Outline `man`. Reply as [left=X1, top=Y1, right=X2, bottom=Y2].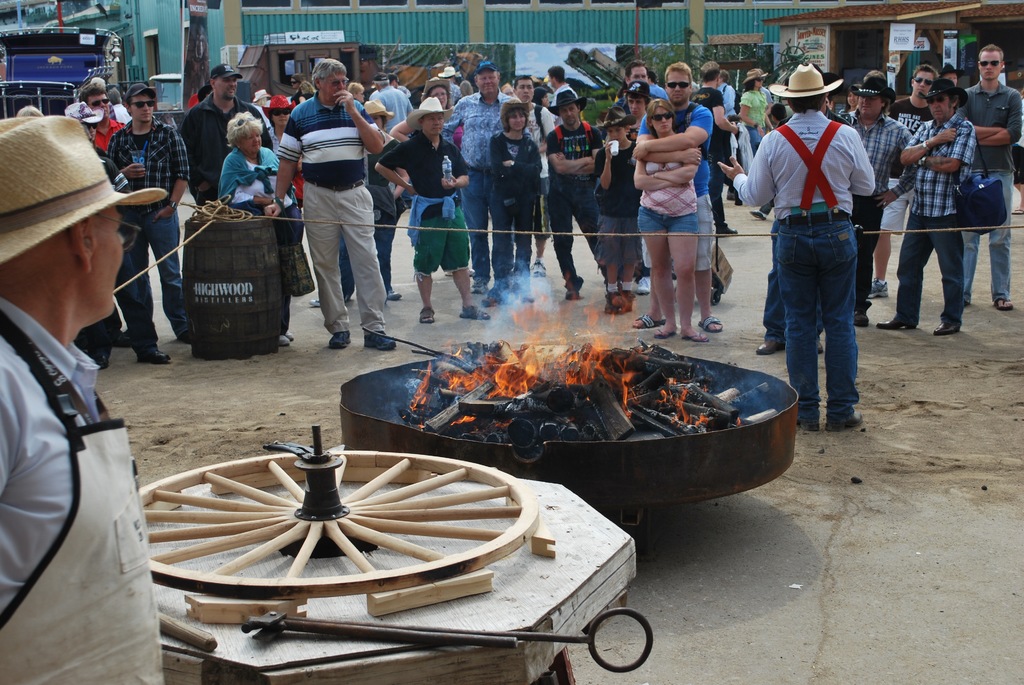
[left=751, top=70, right=775, bottom=155].
